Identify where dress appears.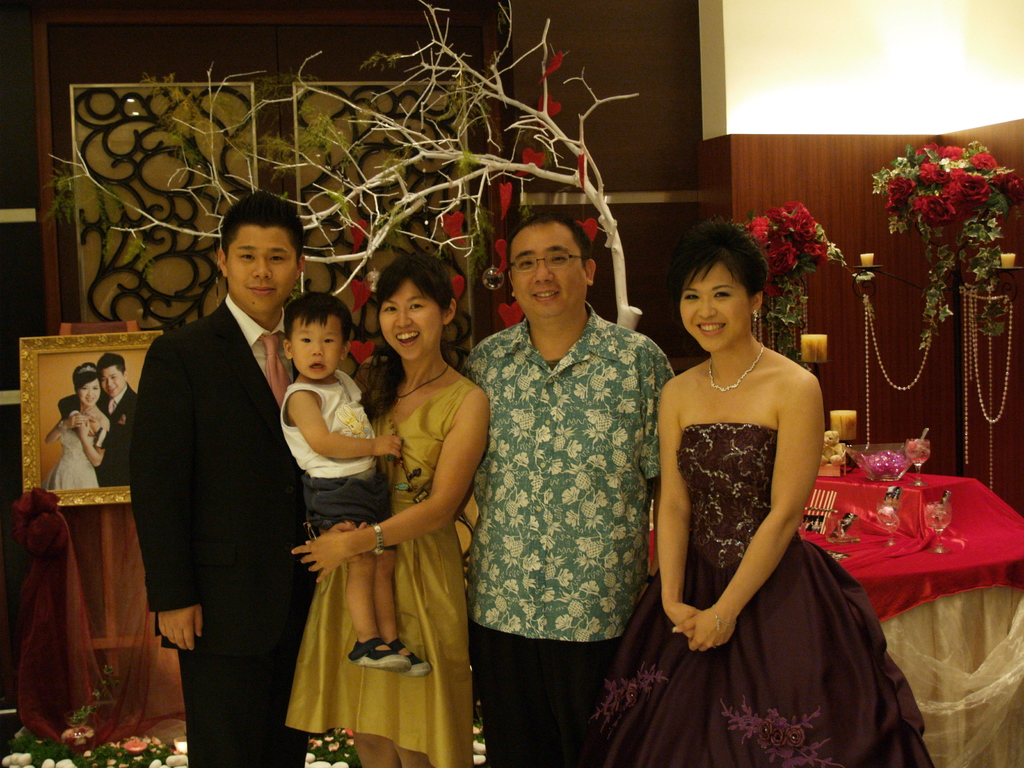
Appears at [left=579, top=422, right=939, bottom=767].
